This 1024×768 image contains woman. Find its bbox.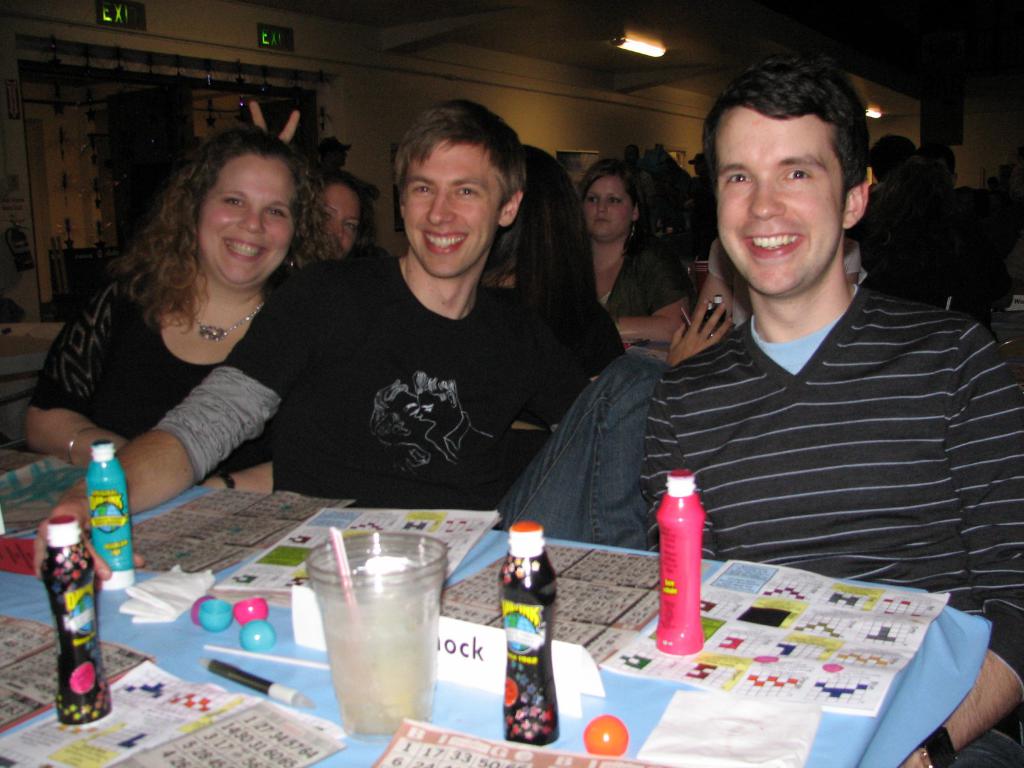
rect(32, 140, 355, 540).
